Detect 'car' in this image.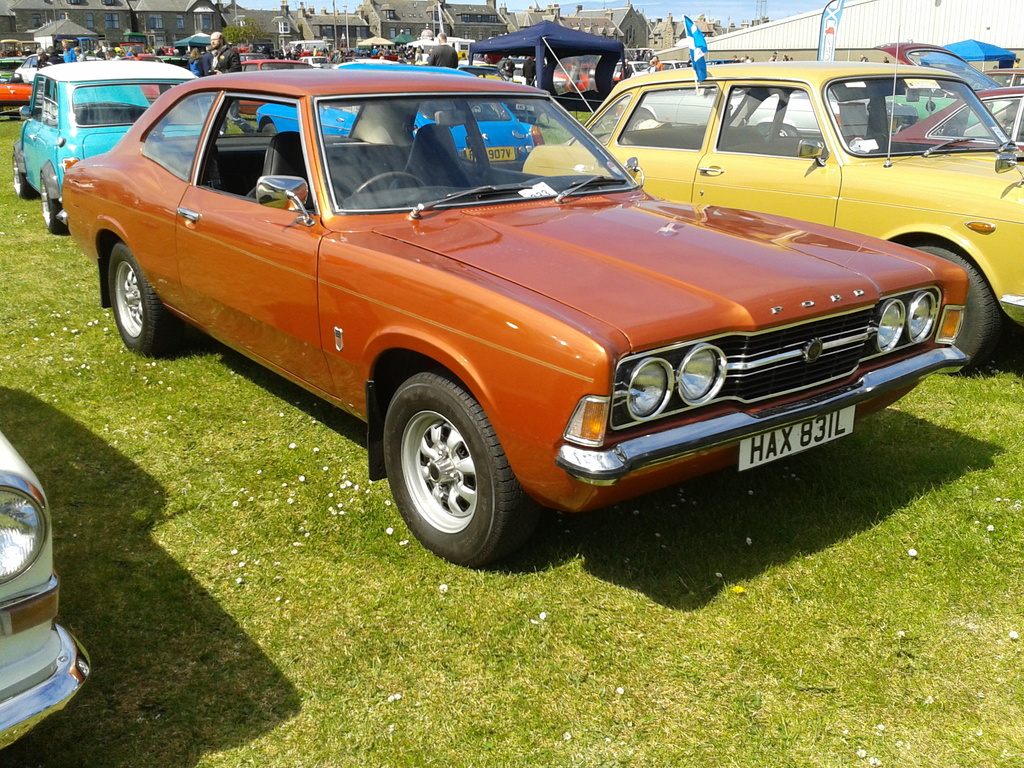
Detection: (x1=515, y1=60, x2=1023, y2=383).
